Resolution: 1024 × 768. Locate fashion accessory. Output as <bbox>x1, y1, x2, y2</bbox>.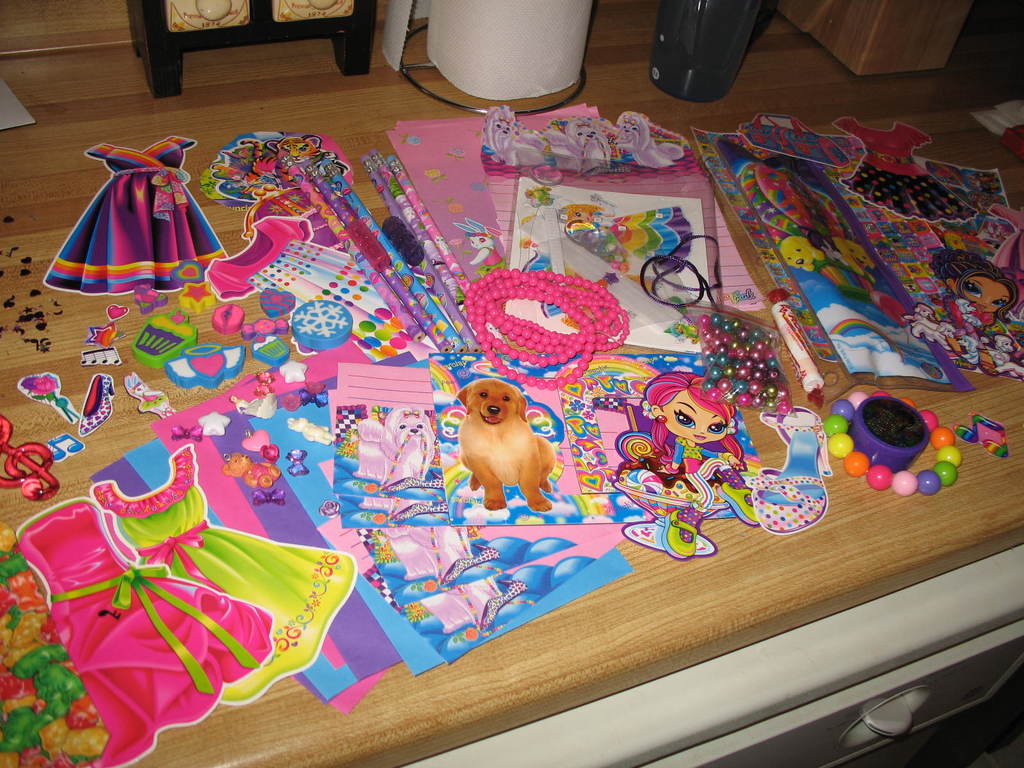
<bbox>662, 413, 667, 423</bbox>.
